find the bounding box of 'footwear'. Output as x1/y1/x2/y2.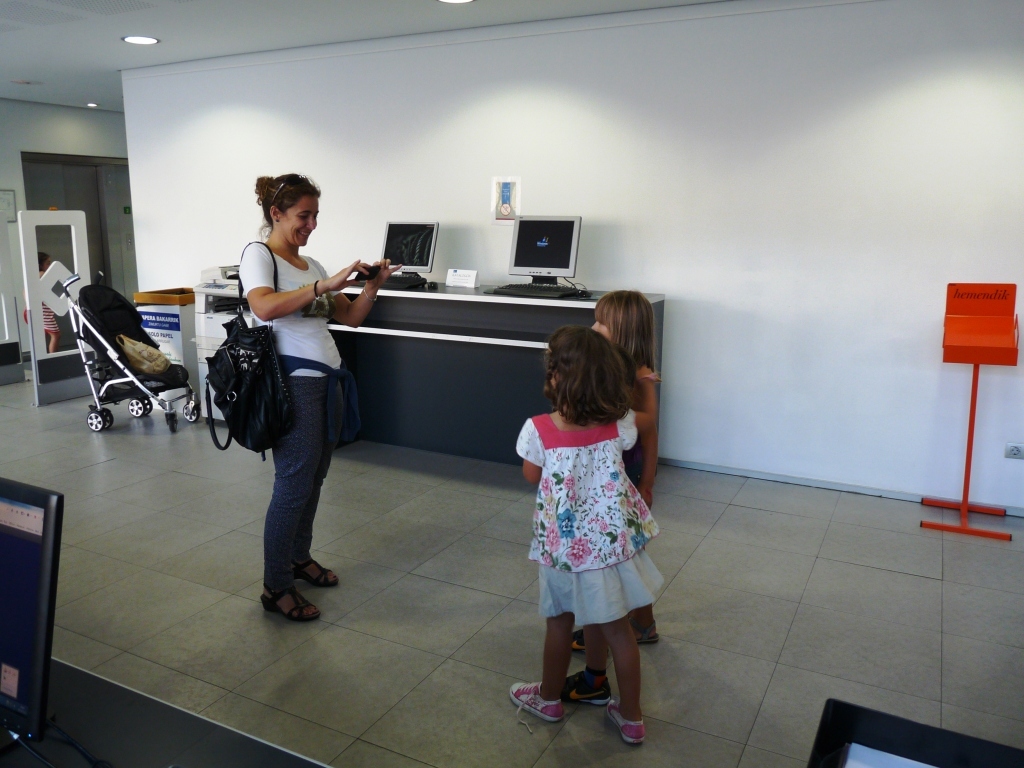
258/585/319/621.
